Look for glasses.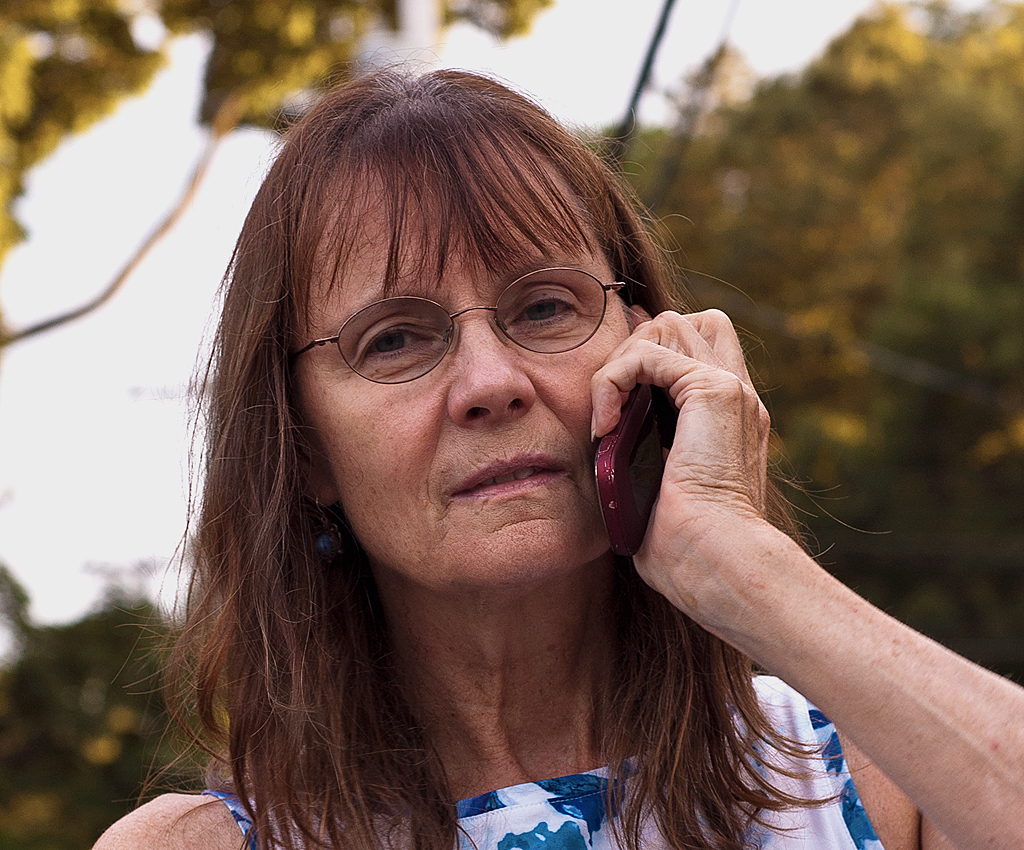
Found: 266:280:618:404.
